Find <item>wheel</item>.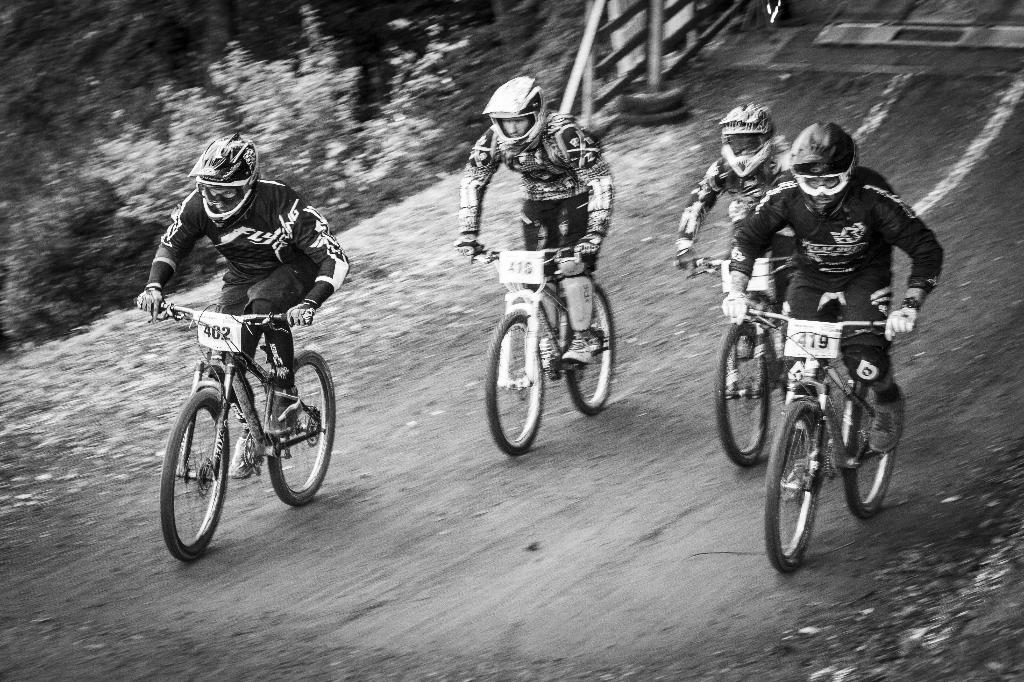
(x1=846, y1=383, x2=900, y2=519).
